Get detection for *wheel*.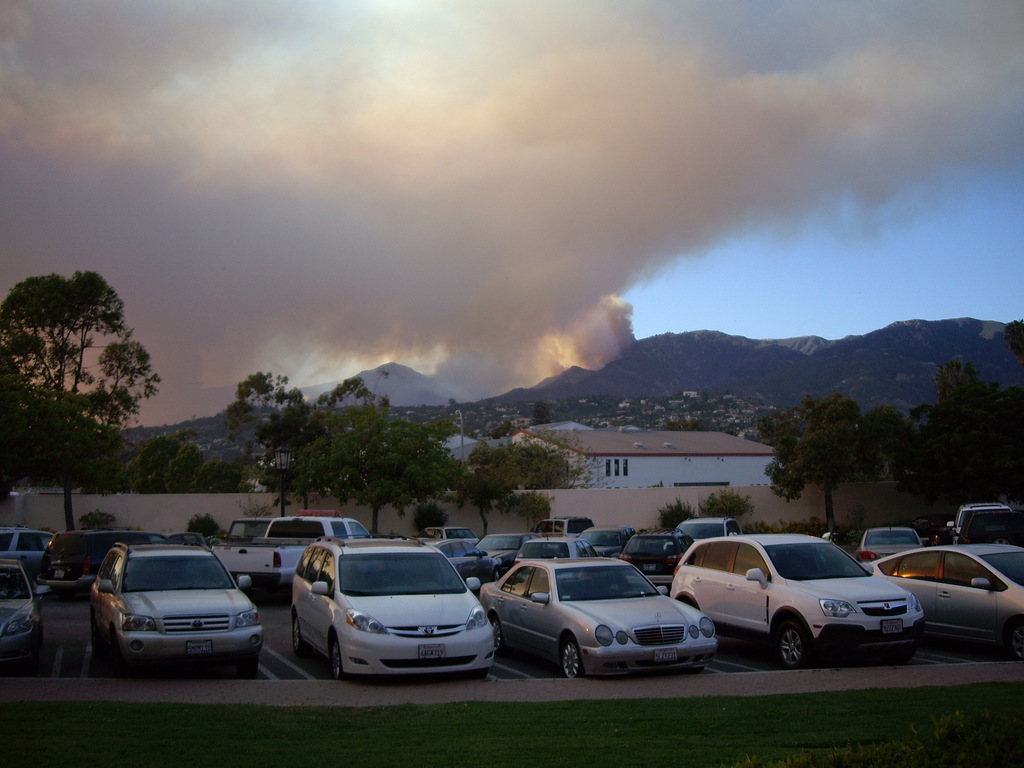
Detection: 287, 607, 304, 655.
